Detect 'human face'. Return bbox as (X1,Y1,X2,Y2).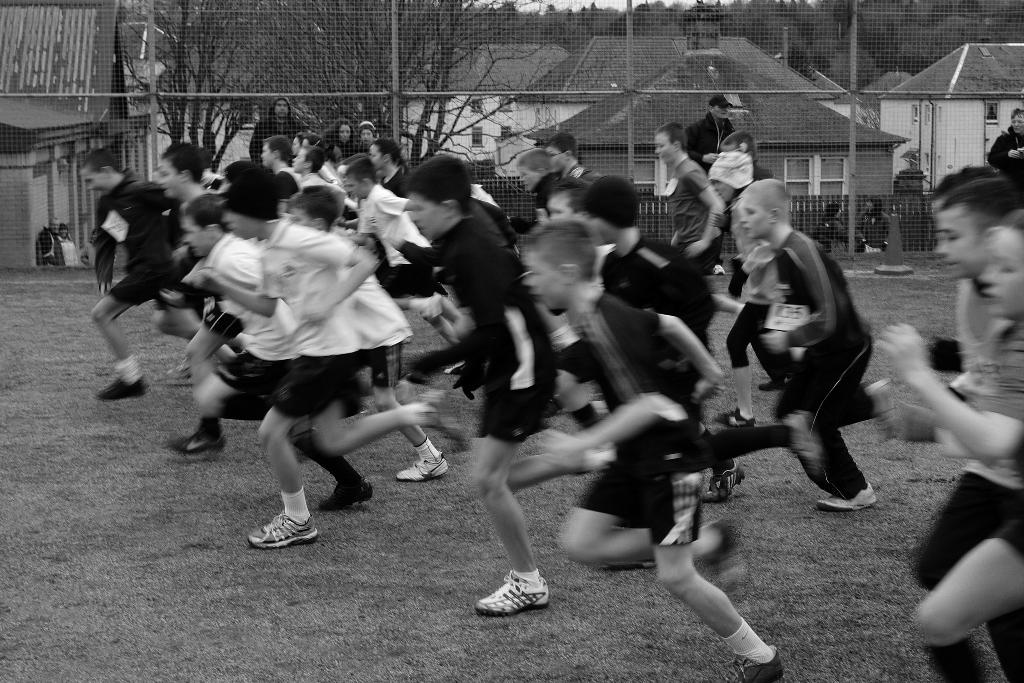
(80,162,110,194).
